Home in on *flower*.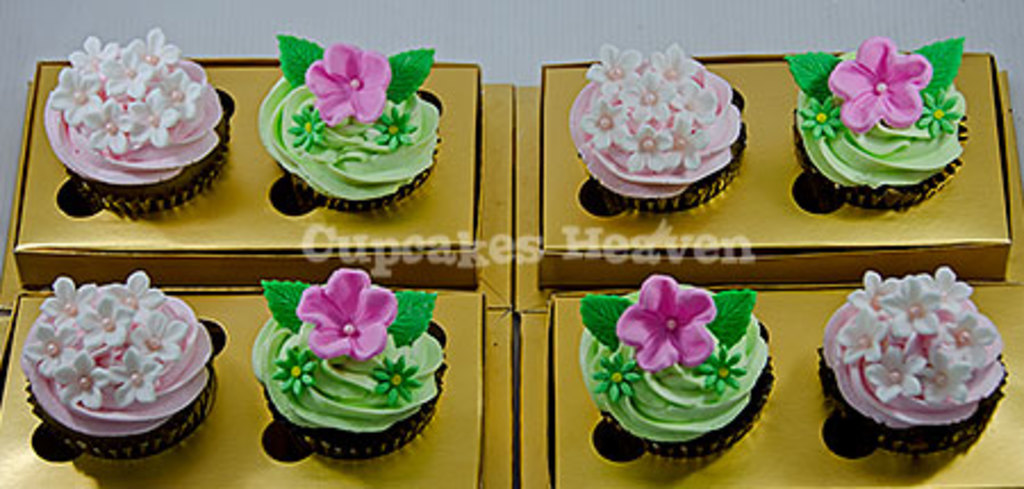
Homed in at {"left": 917, "top": 86, "right": 958, "bottom": 134}.
